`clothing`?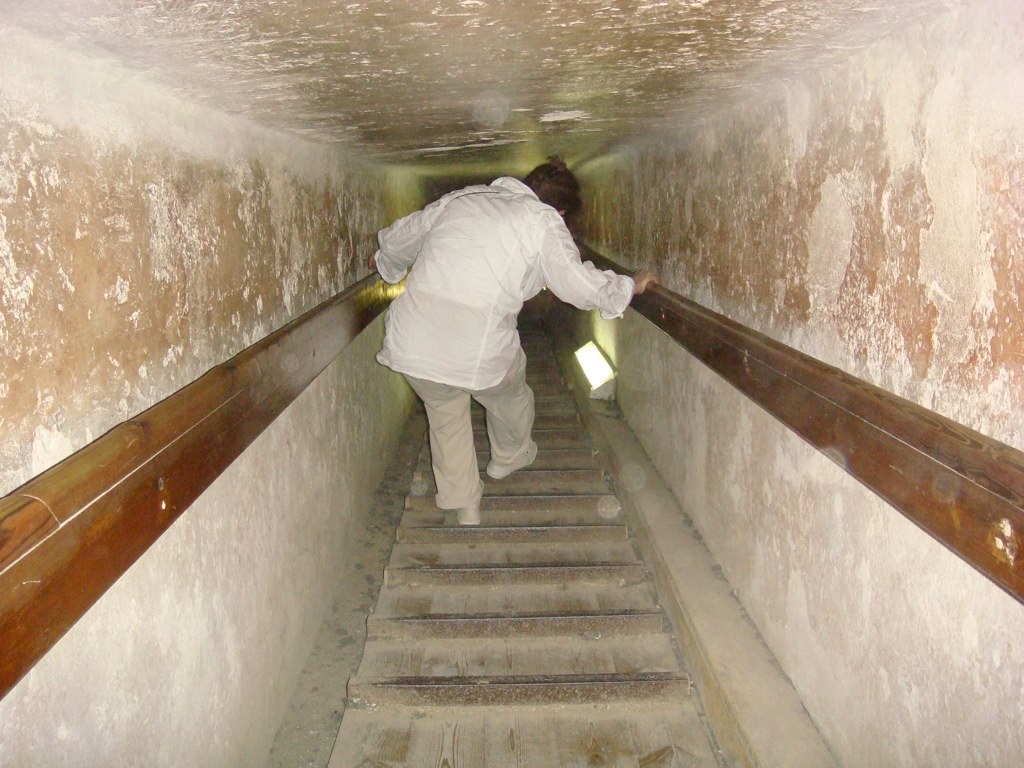
(372,159,624,500)
